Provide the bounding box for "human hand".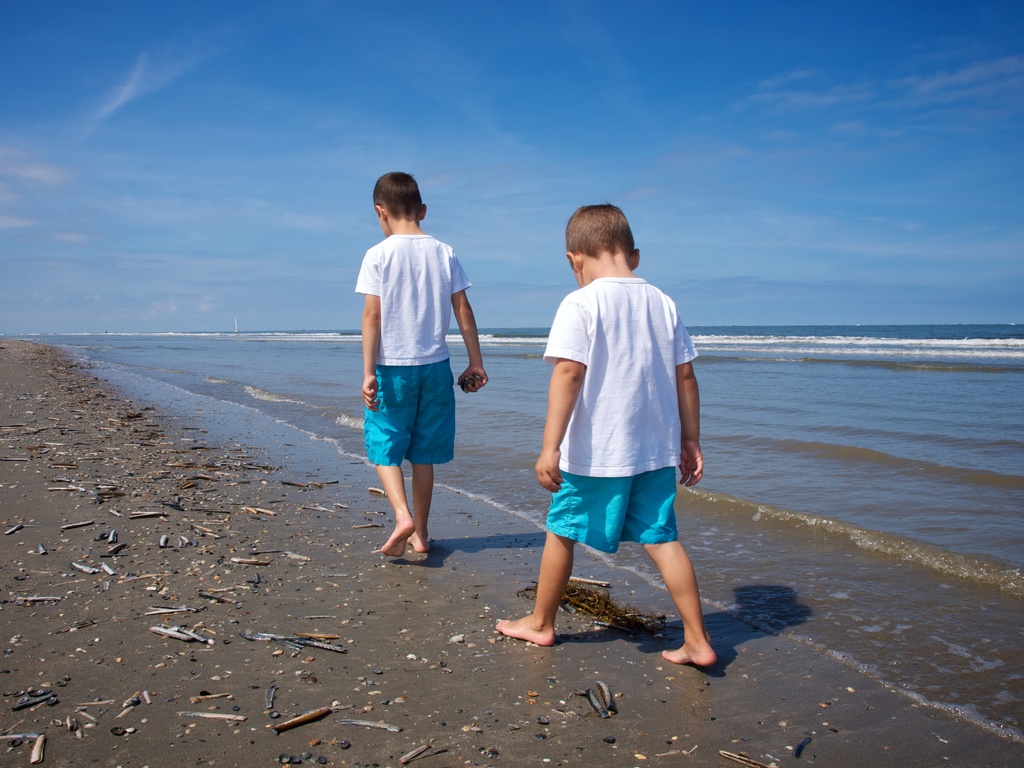
[left=456, top=360, right=490, bottom=396].
